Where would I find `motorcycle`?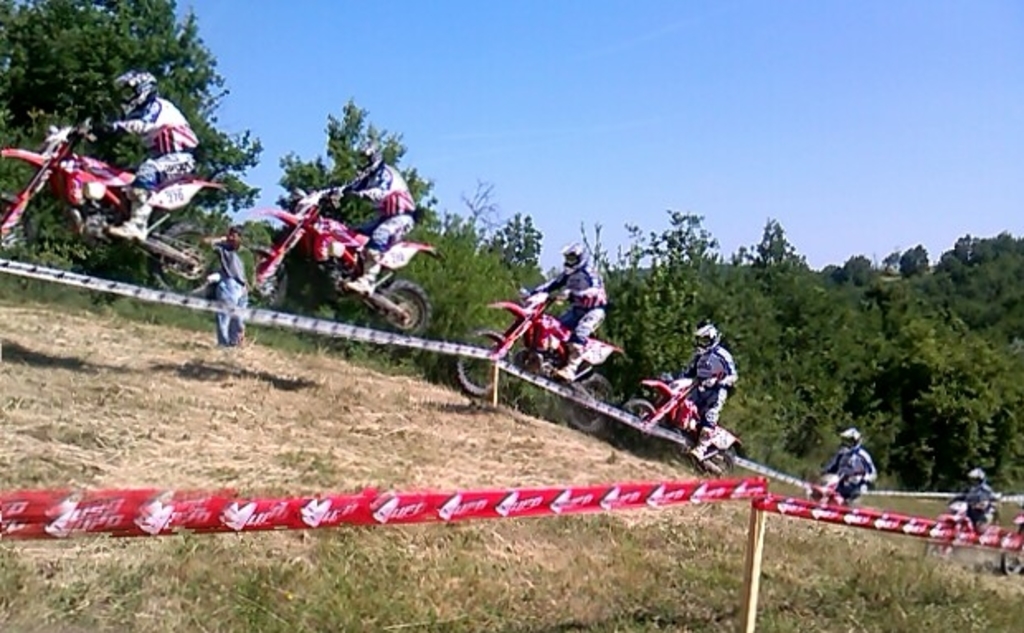
At rect(0, 111, 239, 261).
